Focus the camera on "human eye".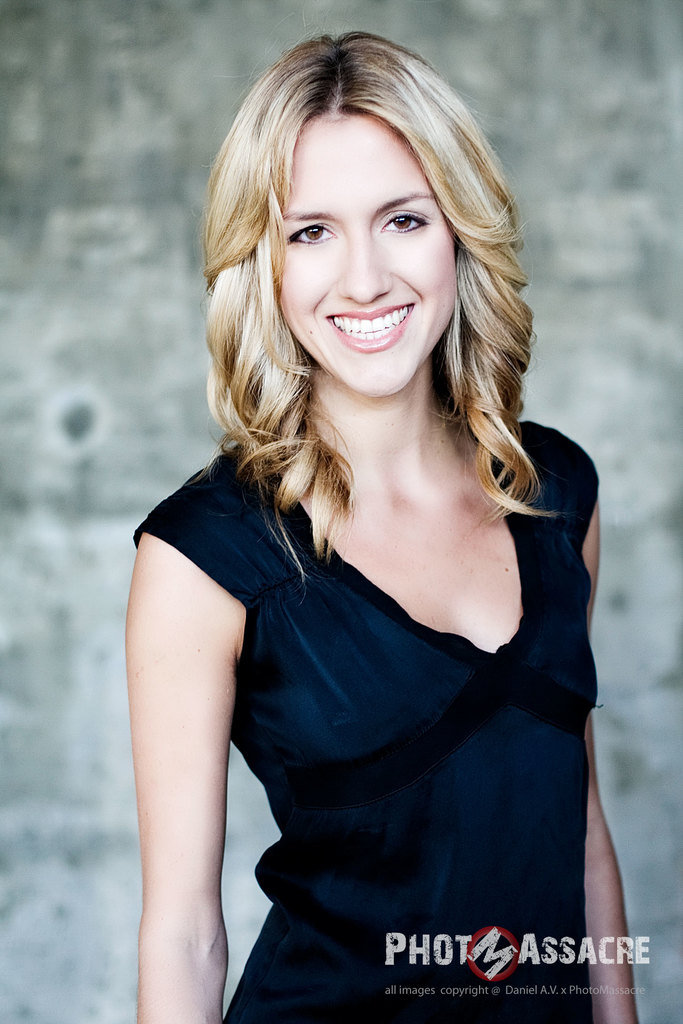
Focus region: x1=376, y1=205, x2=430, y2=239.
